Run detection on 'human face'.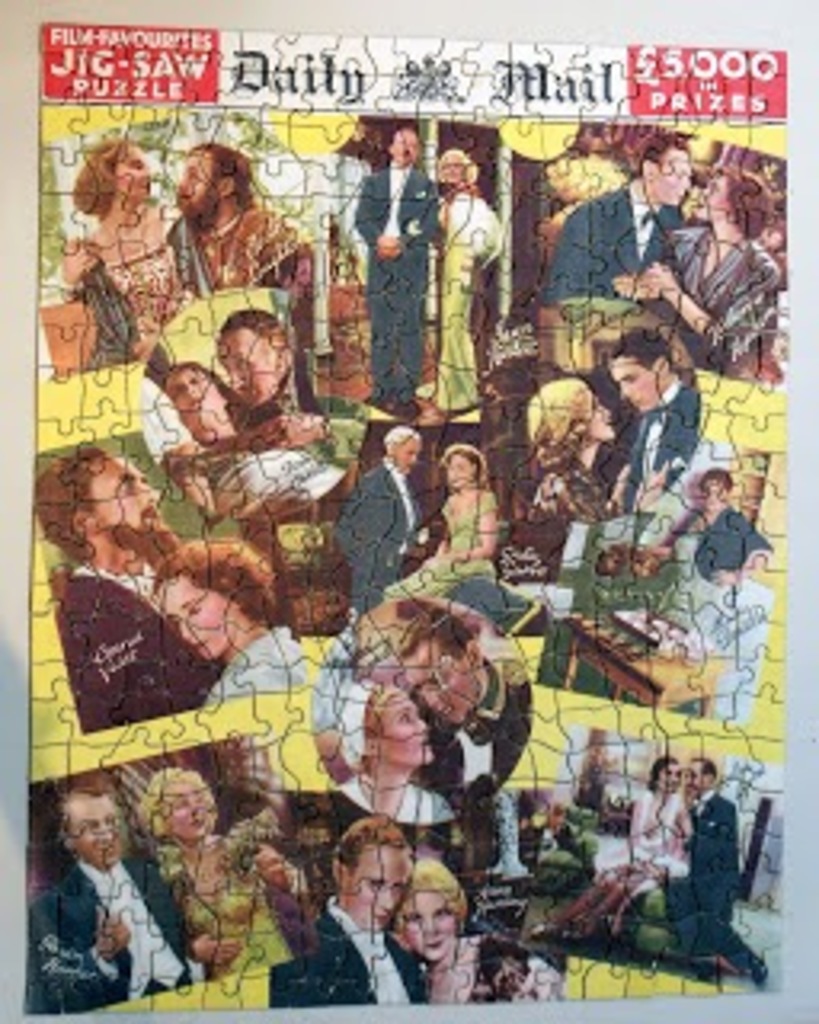
Result: 176,368,218,429.
